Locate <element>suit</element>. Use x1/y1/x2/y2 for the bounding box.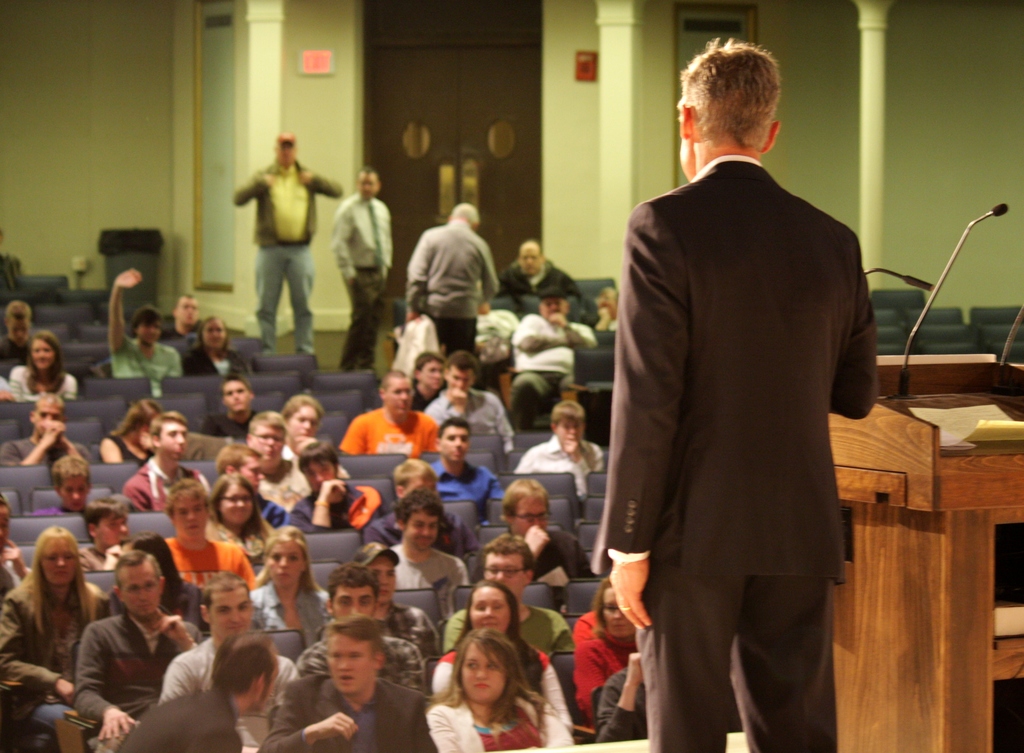
598/60/895/734.
